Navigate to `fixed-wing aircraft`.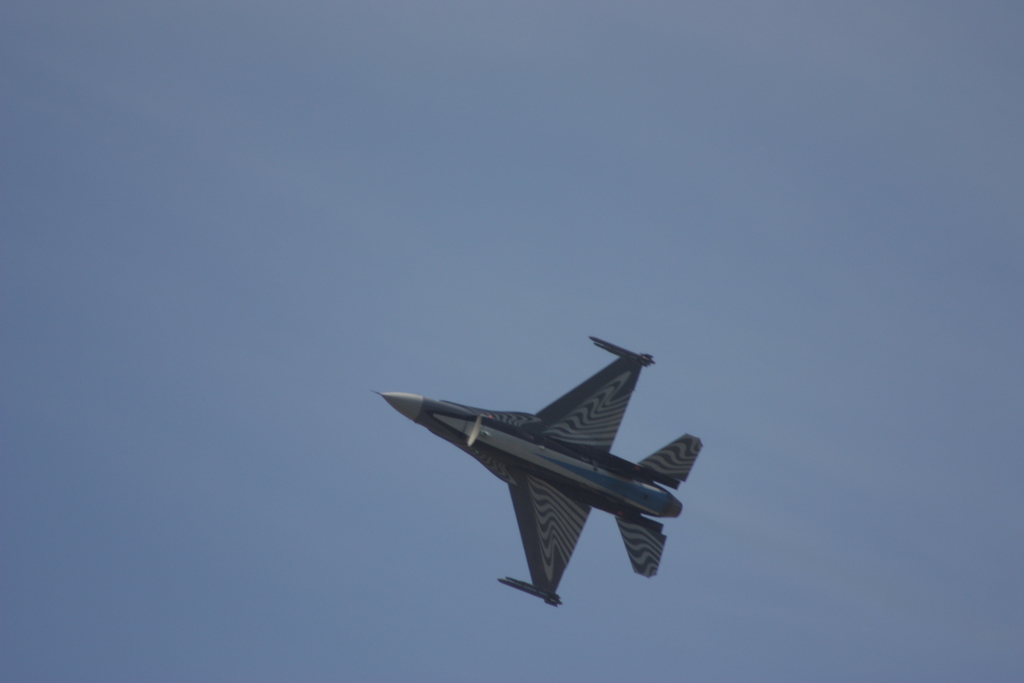
Navigation target: crop(372, 339, 704, 607).
